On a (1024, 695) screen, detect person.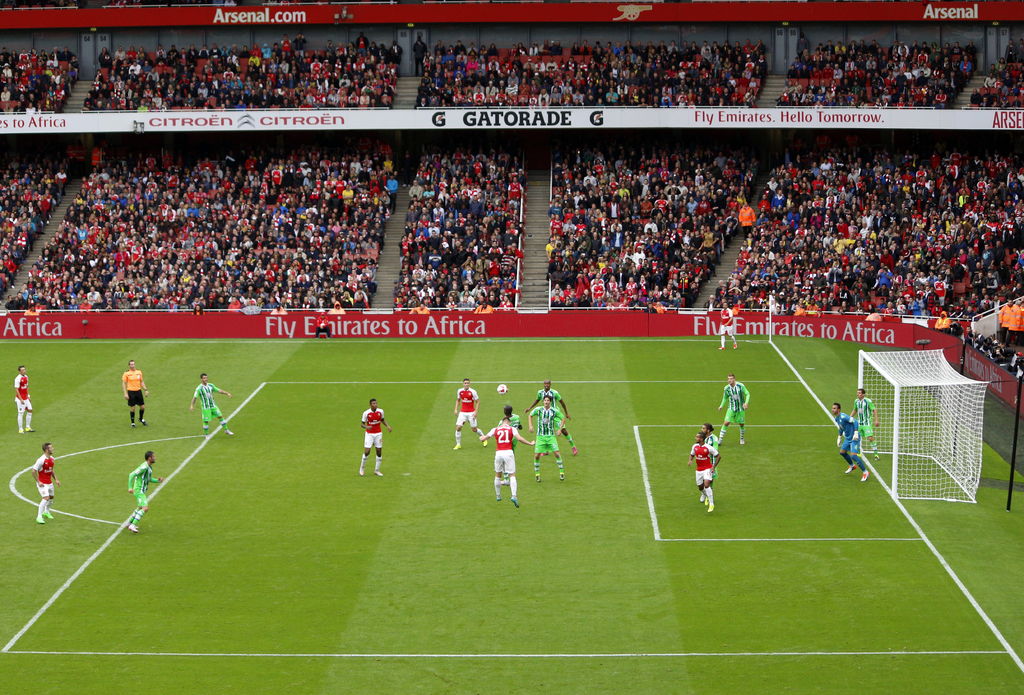
pyautogui.locateOnScreen(188, 374, 241, 442).
